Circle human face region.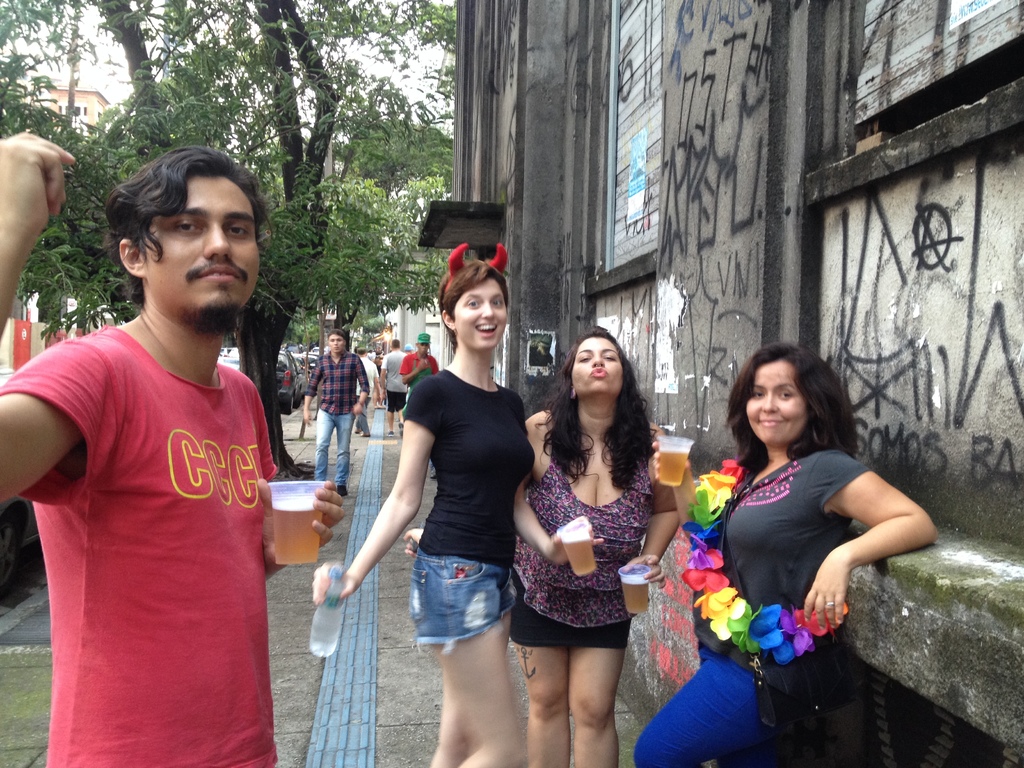
Region: bbox=[140, 175, 263, 315].
